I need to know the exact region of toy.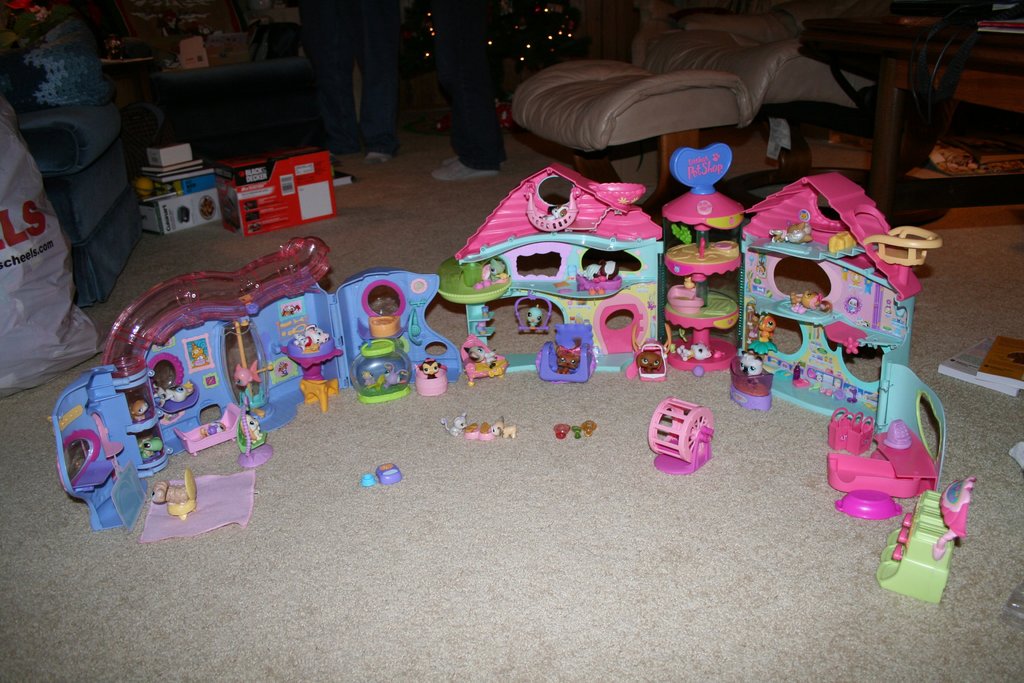
Region: bbox(947, 477, 973, 541).
